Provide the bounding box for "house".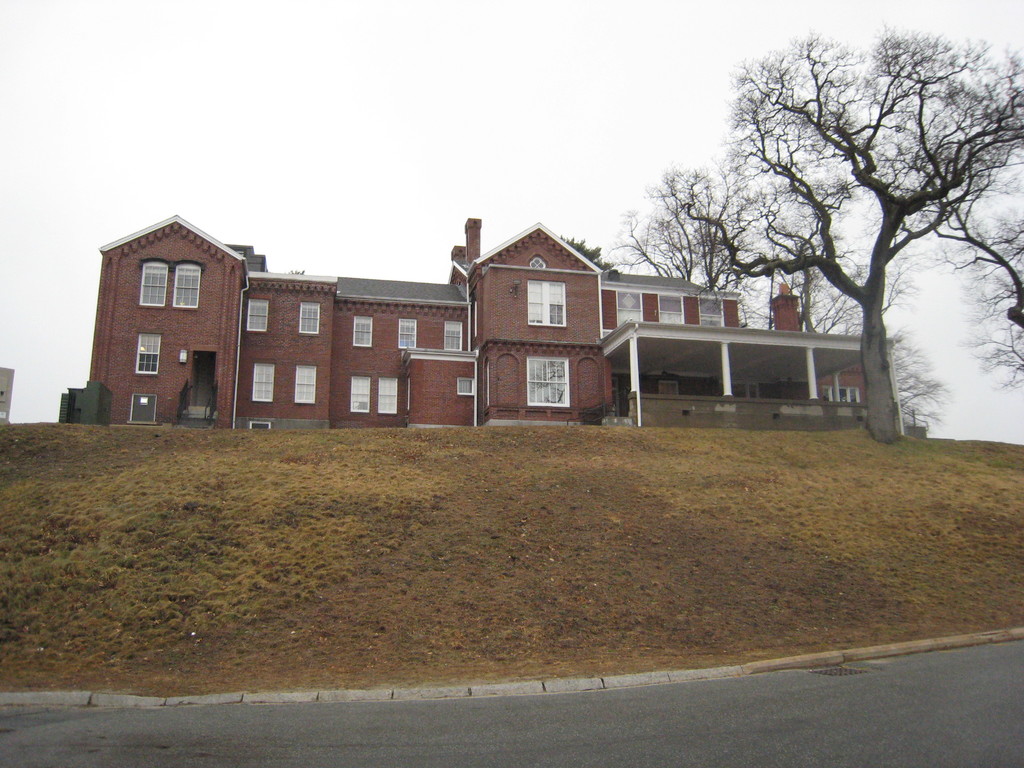
pyautogui.locateOnScreen(58, 212, 903, 433).
